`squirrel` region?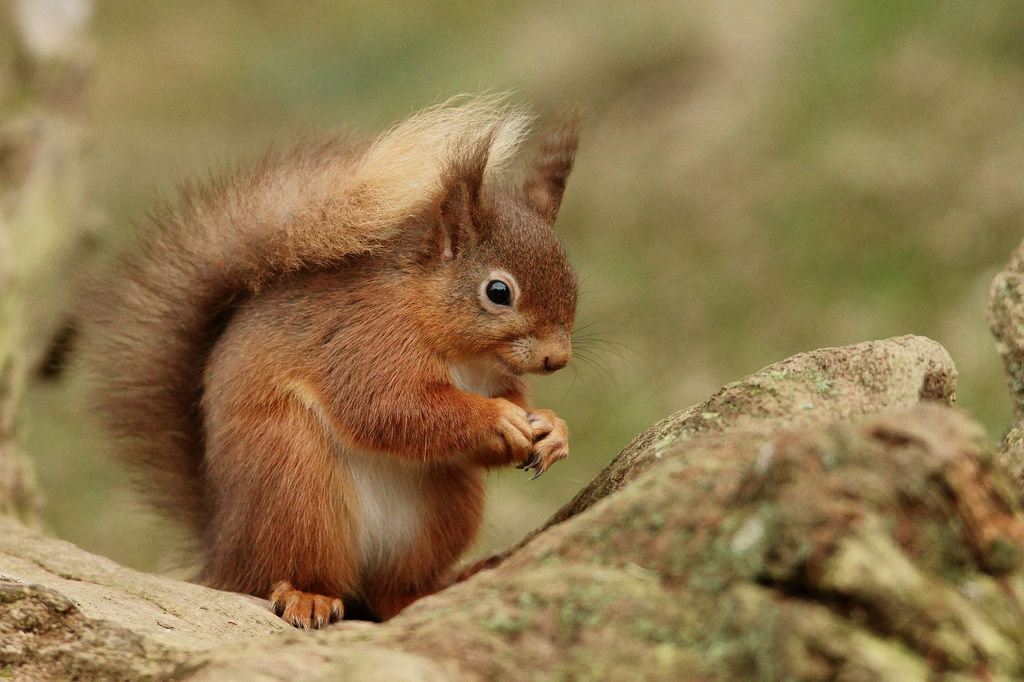
bbox(50, 84, 663, 630)
